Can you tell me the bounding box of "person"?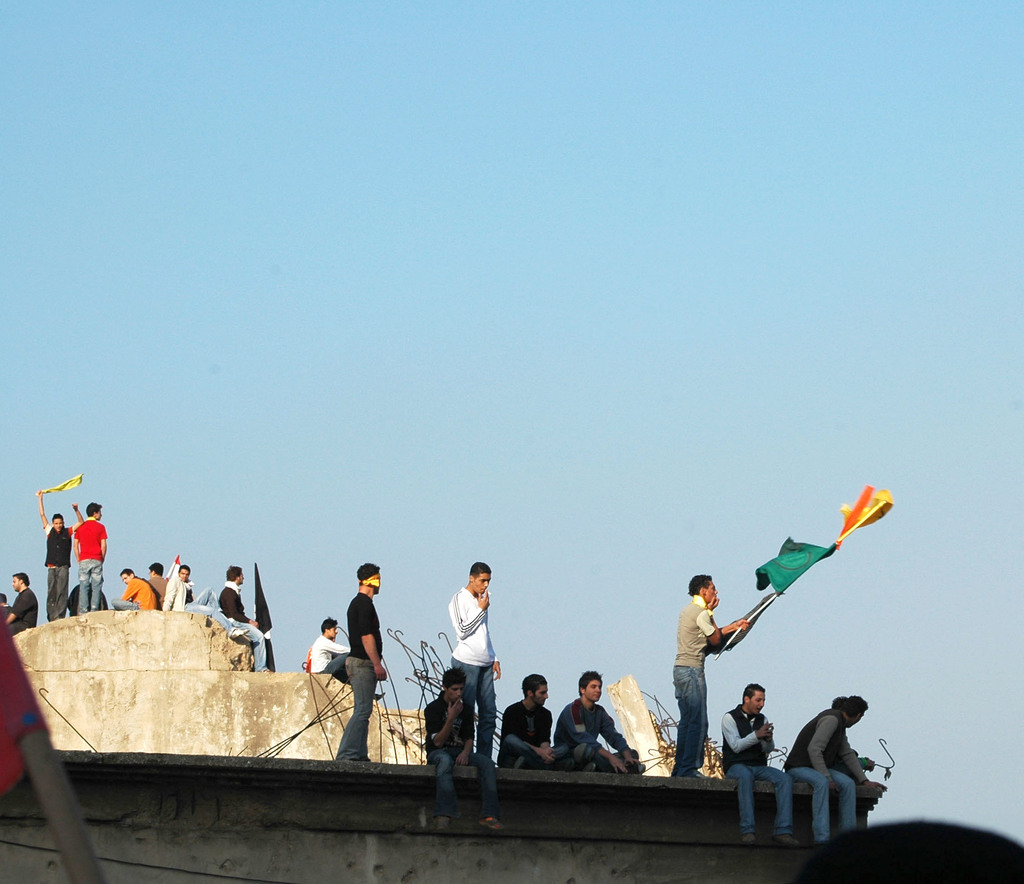
crop(332, 563, 385, 766).
